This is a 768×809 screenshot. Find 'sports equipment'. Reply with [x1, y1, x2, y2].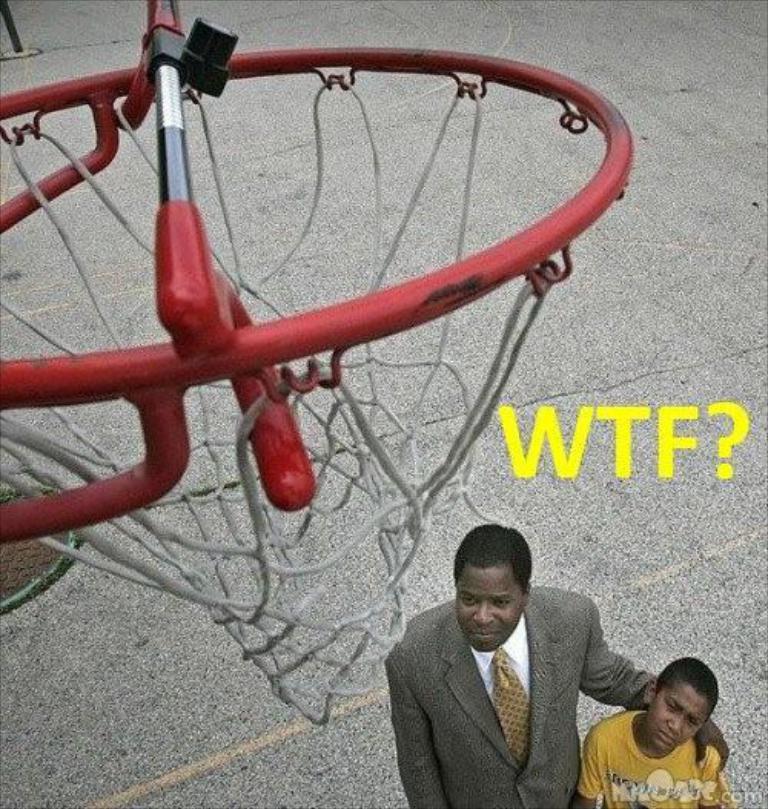
[0, 0, 634, 731].
